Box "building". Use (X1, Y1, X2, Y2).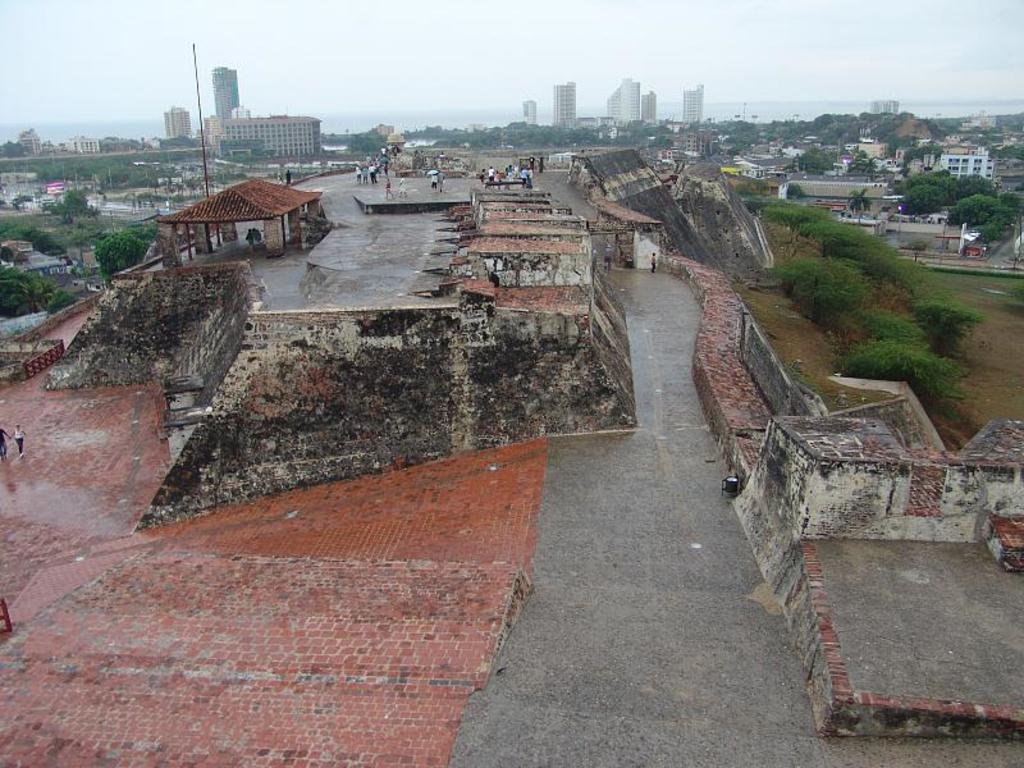
(211, 65, 243, 116).
